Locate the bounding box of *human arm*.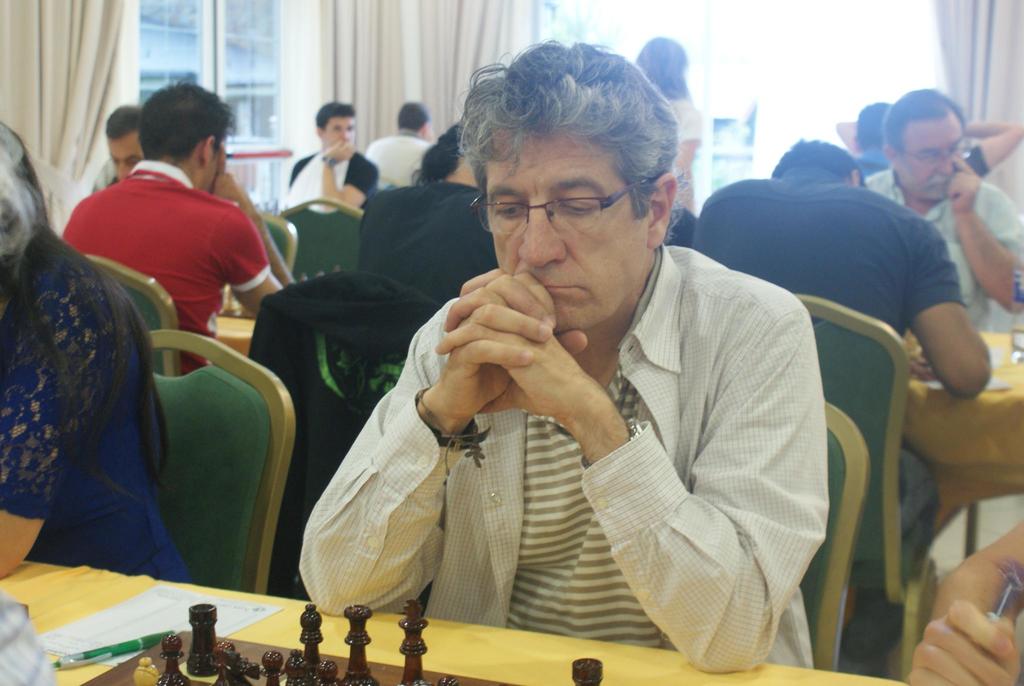
Bounding box: 436:265:827:671.
